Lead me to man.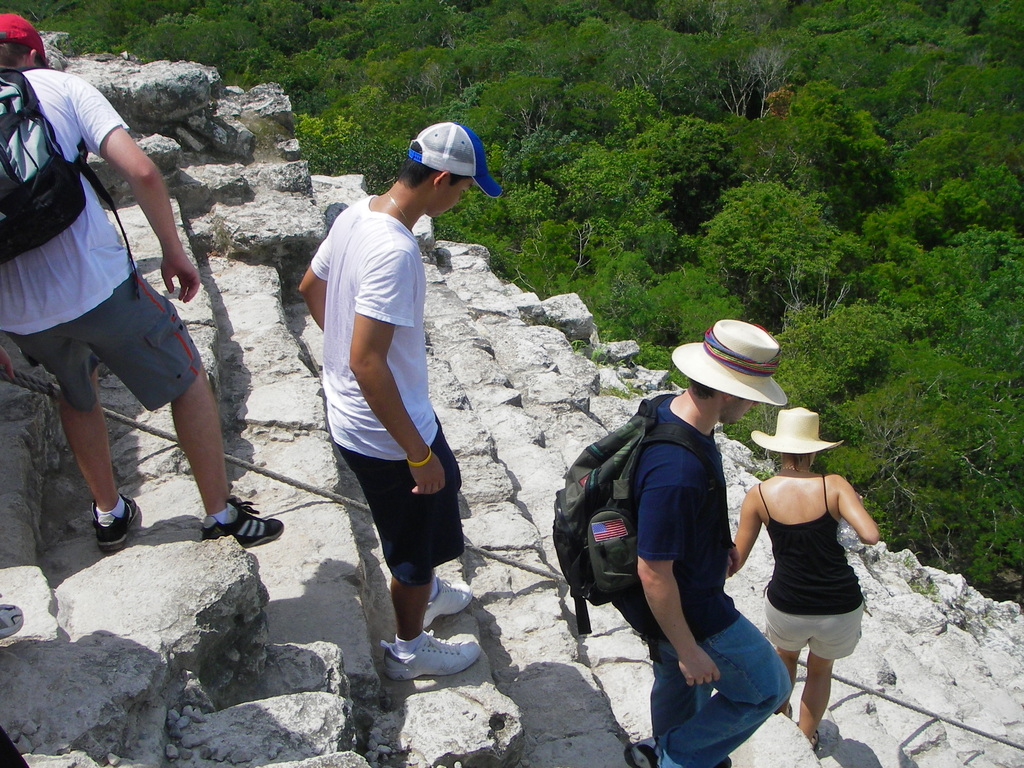
Lead to 548/320/792/767.
